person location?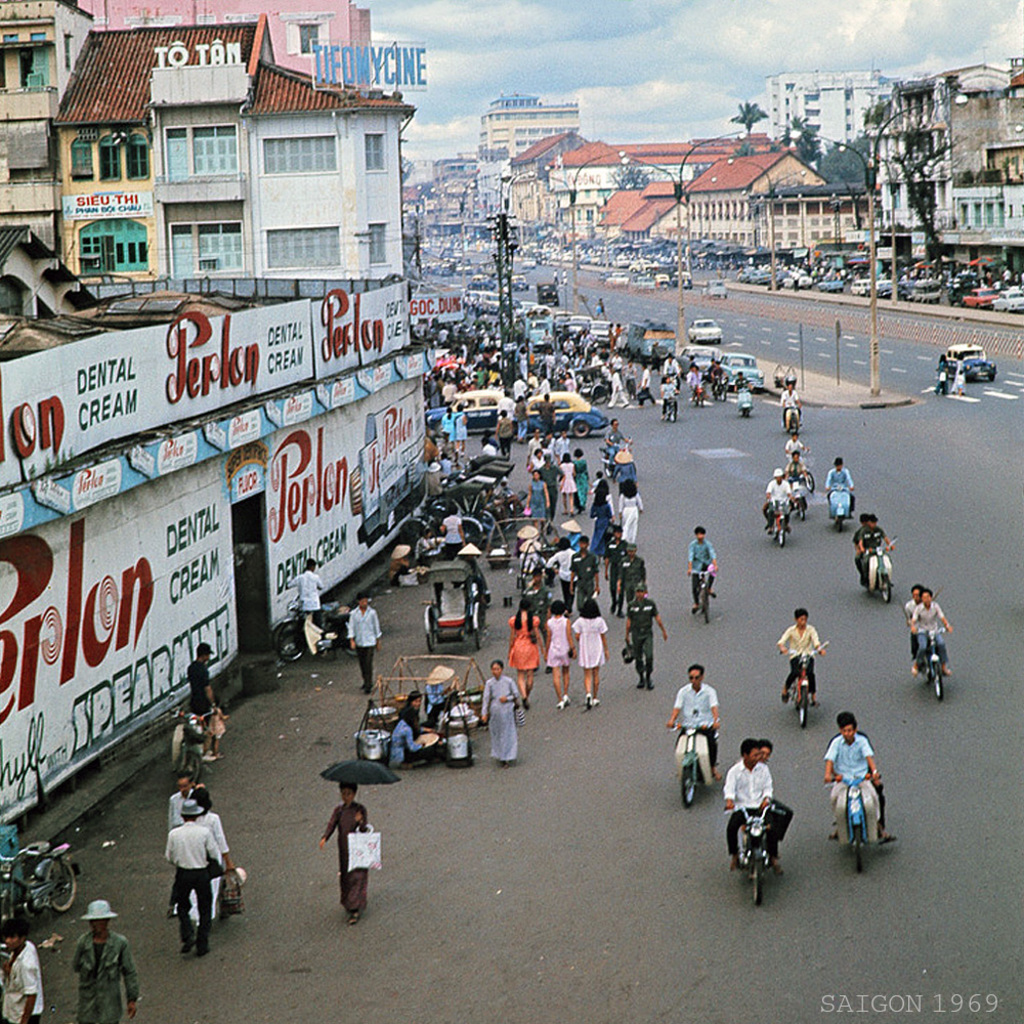
bbox(822, 457, 858, 512)
